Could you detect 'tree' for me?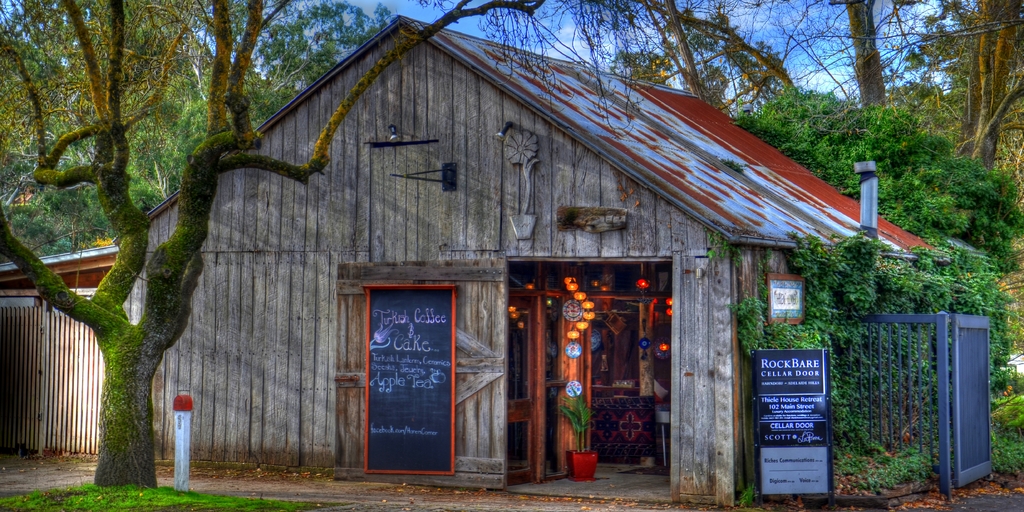
Detection result: (725,84,1023,279).
